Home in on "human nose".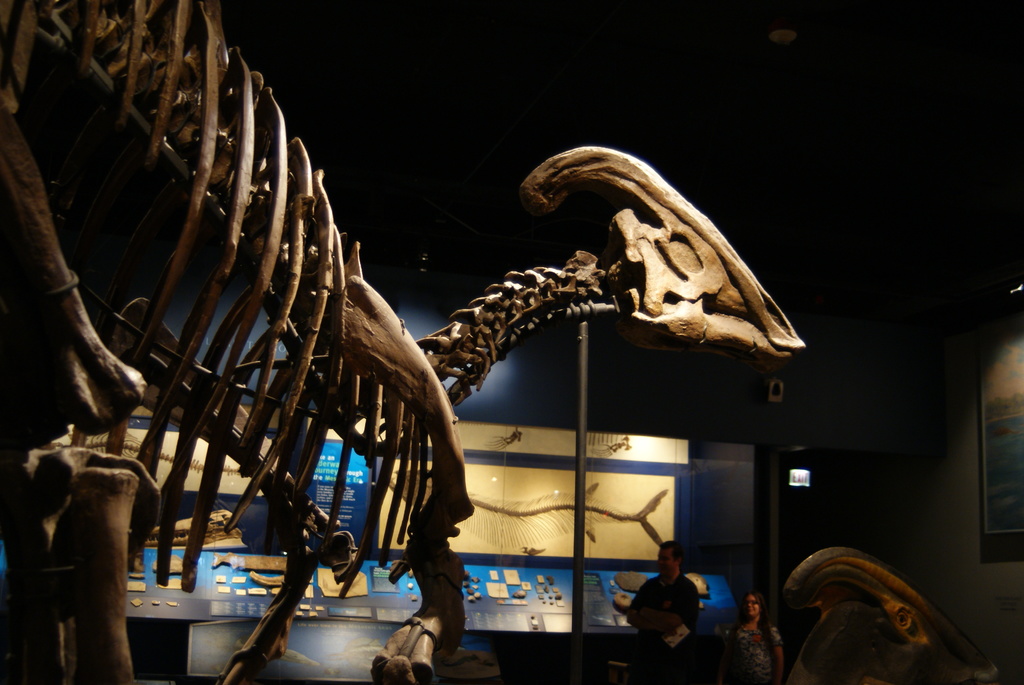
Homed in at select_region(748, 603, 751, 607).
